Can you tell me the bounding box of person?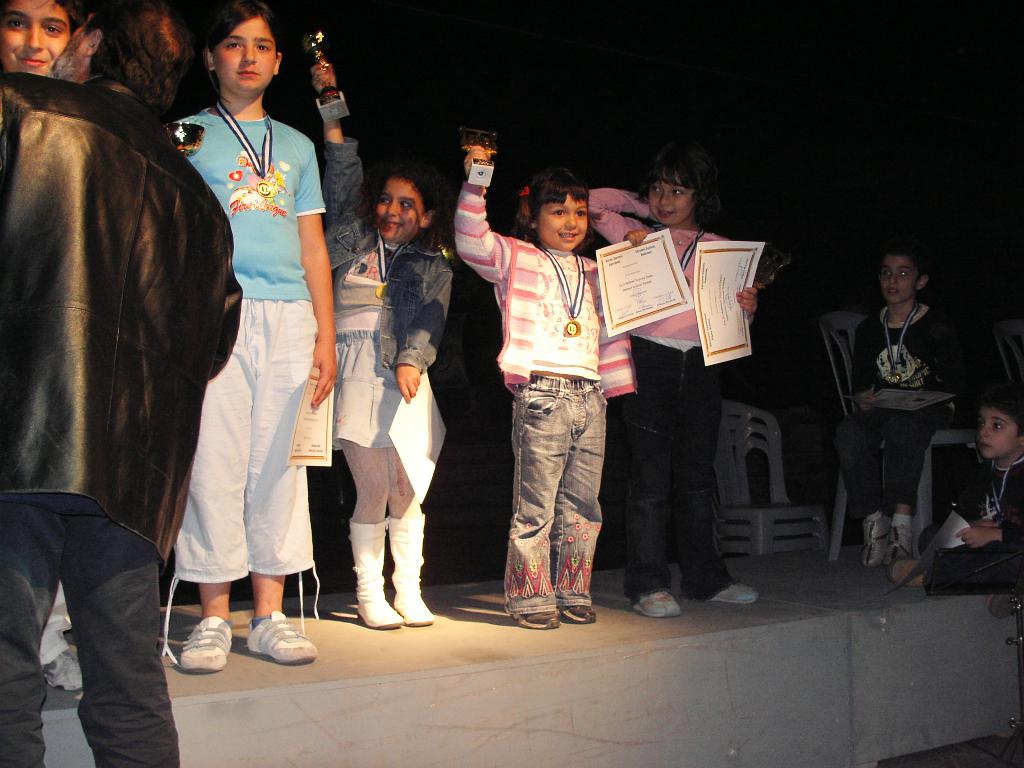
Rect(0, 0, 242, 767).
